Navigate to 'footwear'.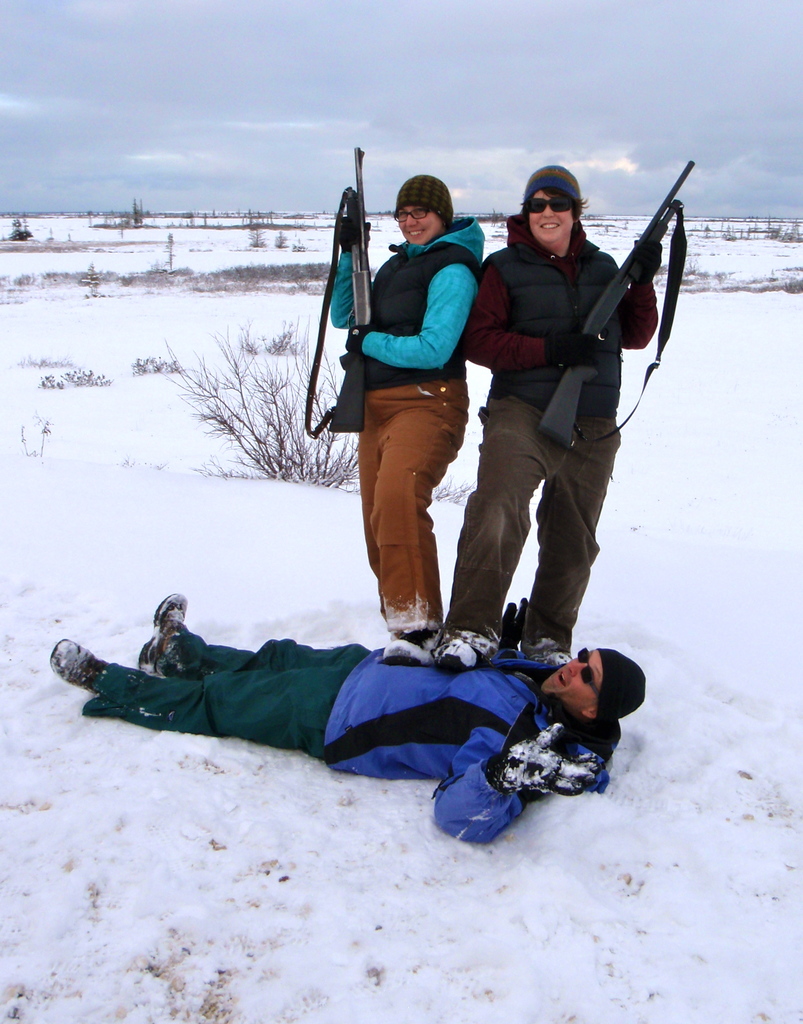
Navigation target: <bbox>135, 590, 187, 676</bbox>.
